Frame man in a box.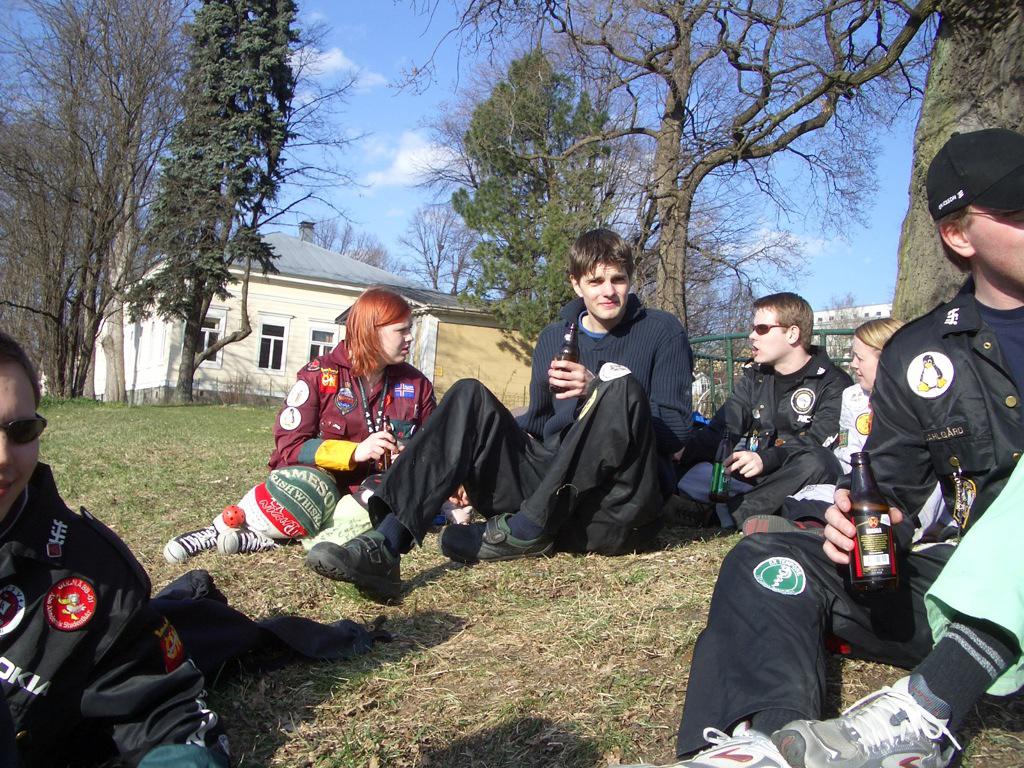
bbox(0, 330, 242, 767).
